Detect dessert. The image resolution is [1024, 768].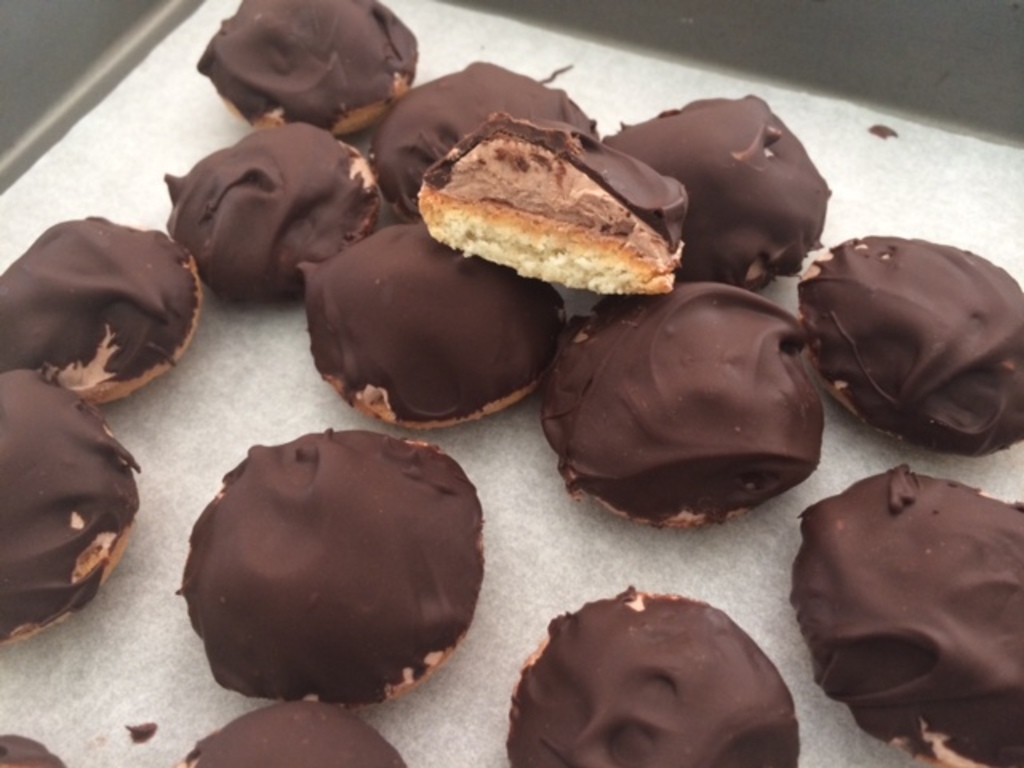
(left=0, top=216, right=187, bottom=390).
